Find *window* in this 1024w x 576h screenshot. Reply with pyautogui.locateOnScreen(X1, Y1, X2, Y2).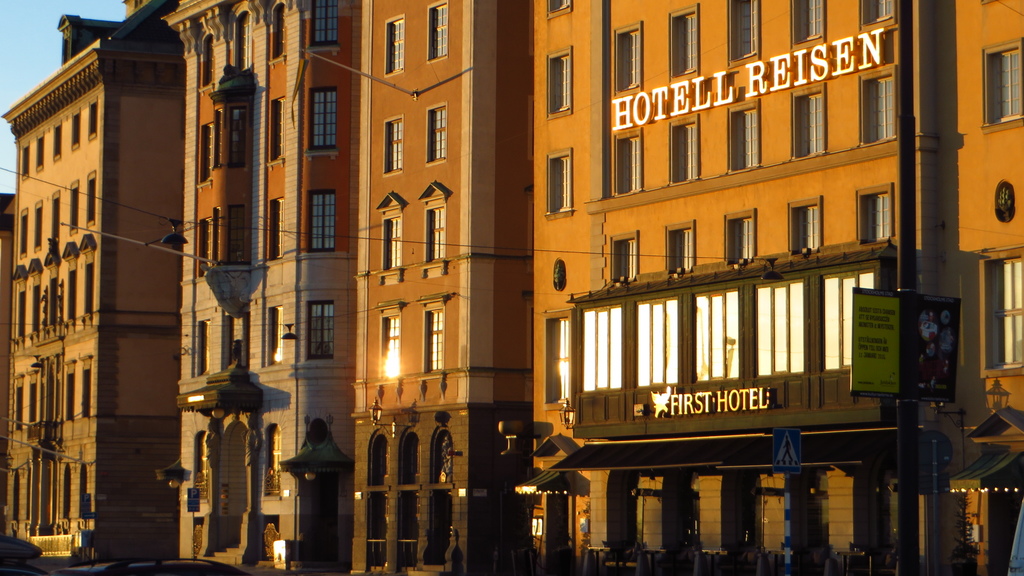
pyautogui.locateOnScreen(555, 58, 577, 107).
